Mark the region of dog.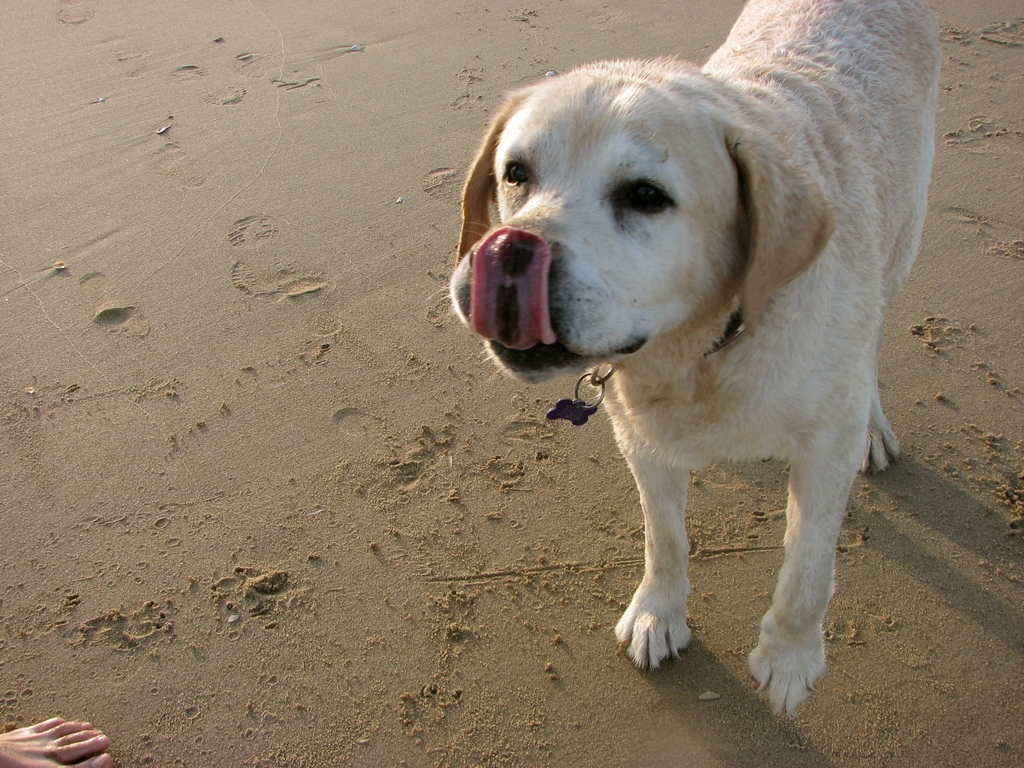
Region: bbox(436, 0, 944, 718).
